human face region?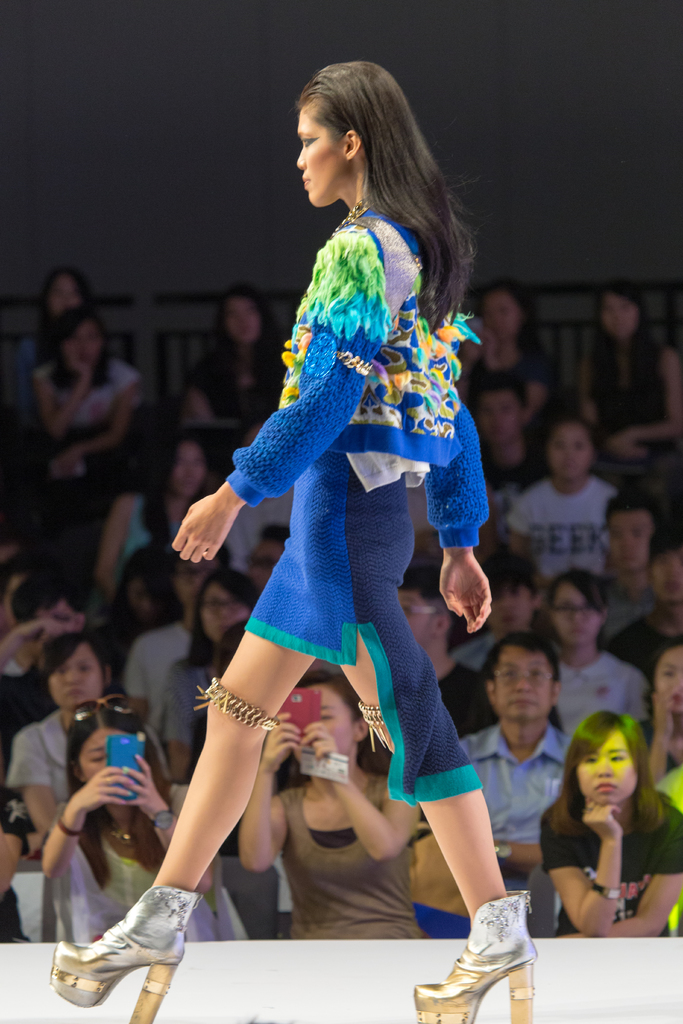
locate(53, 648, 104, 713)
